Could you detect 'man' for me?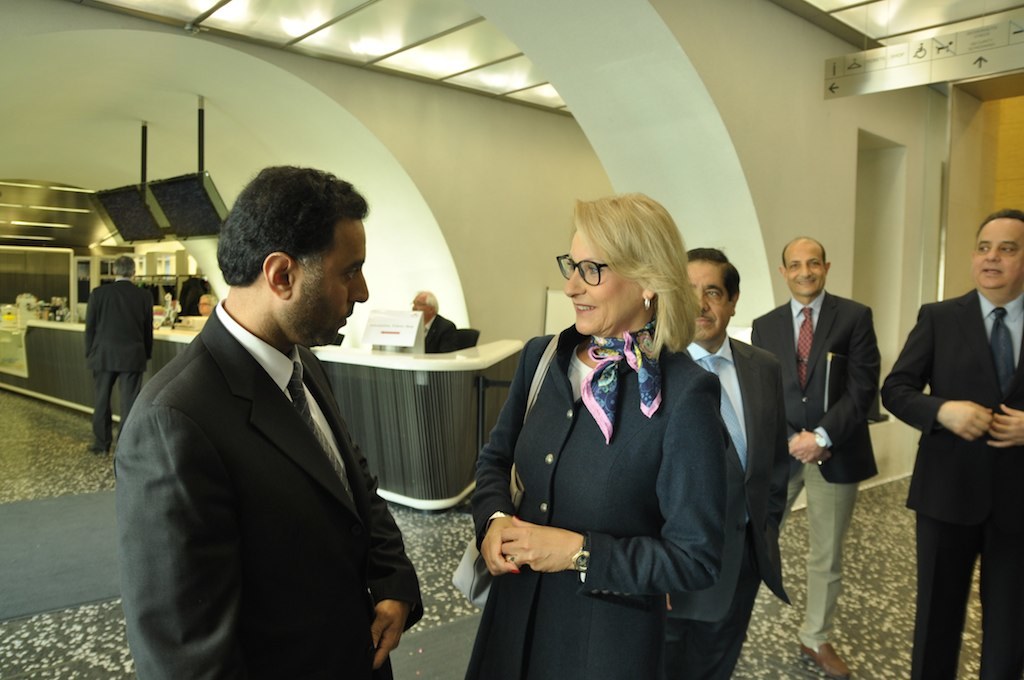
Detection result: 745 235 878 679.
